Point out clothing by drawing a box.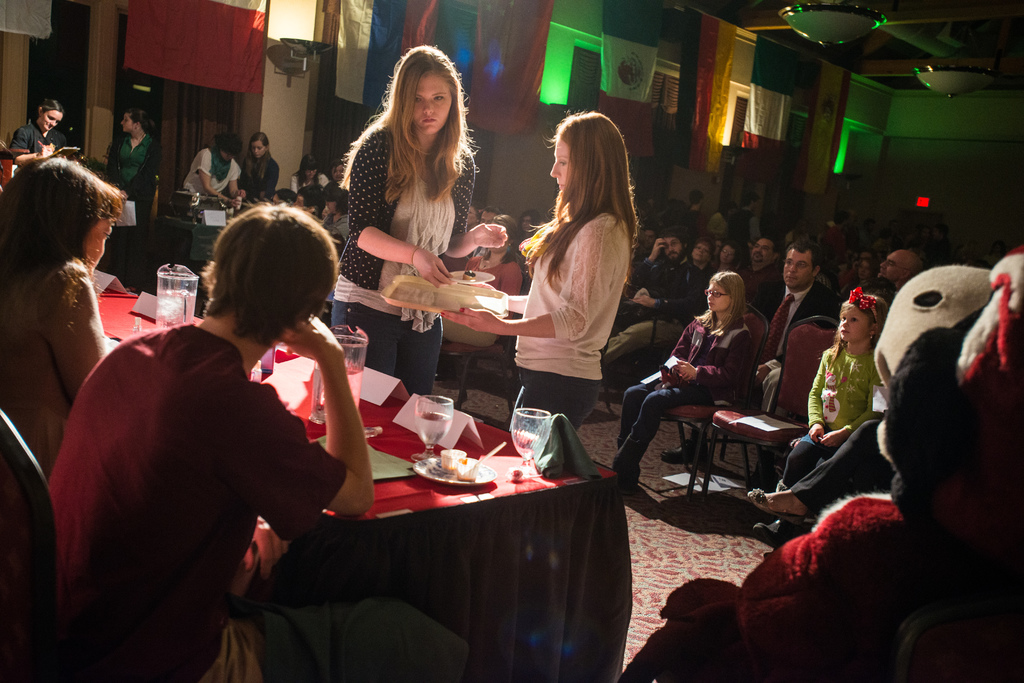
[left=511, top=211, right=632, bottom=377].
